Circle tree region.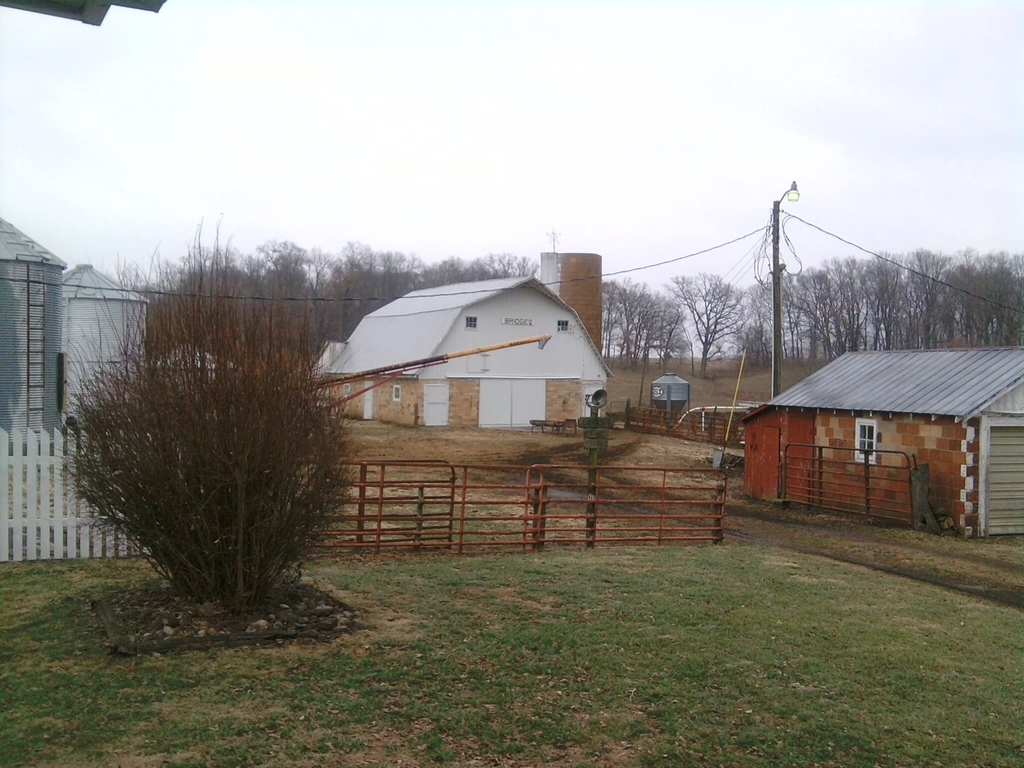
Region: {"left": 70, "top": 259, "right": 348, "bottom": 618}.
